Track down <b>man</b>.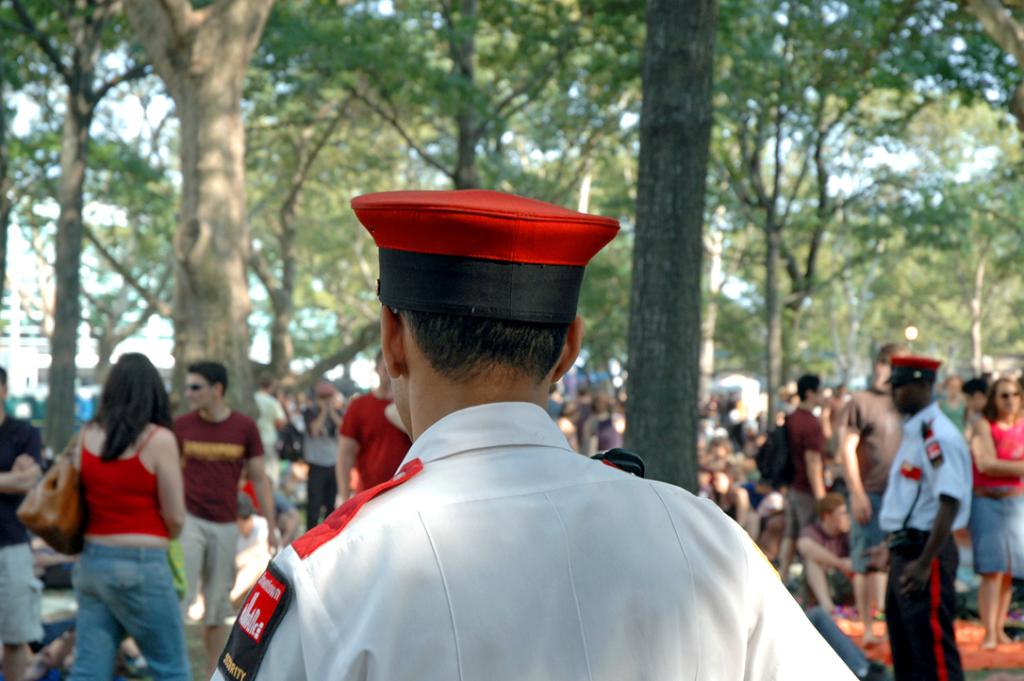
Tracked to region(228, 193, 850, 661).
